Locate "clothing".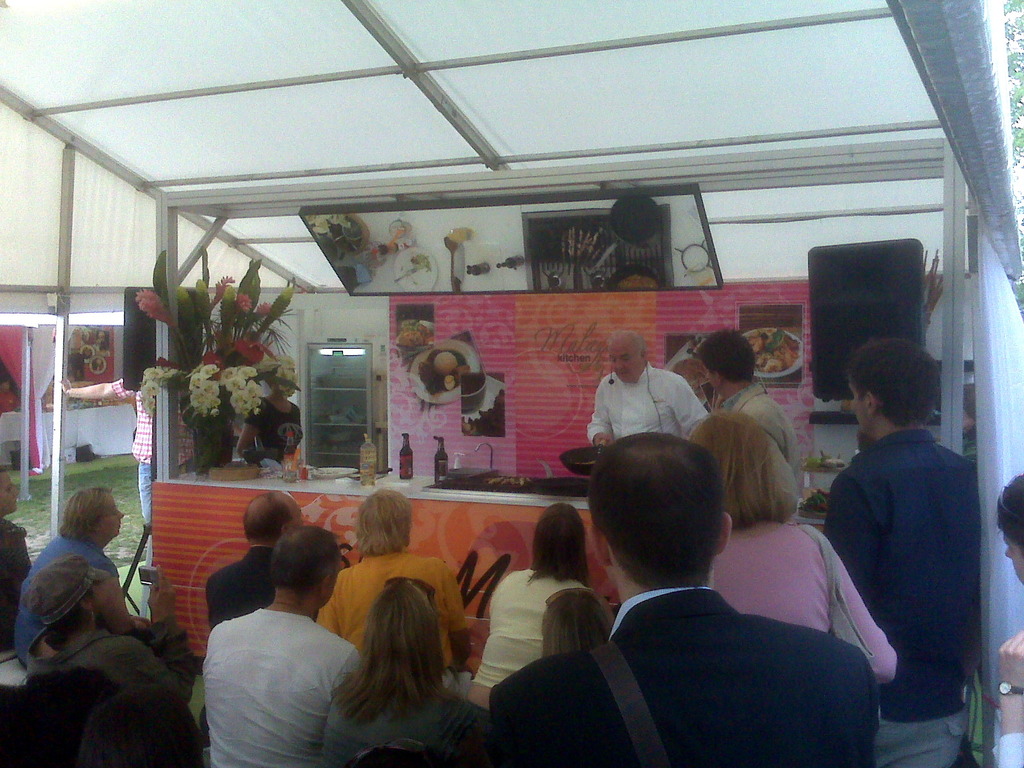
Bounding box: {"x1": 721, "y1": 385, "x2": 792, "y2": 508}.
